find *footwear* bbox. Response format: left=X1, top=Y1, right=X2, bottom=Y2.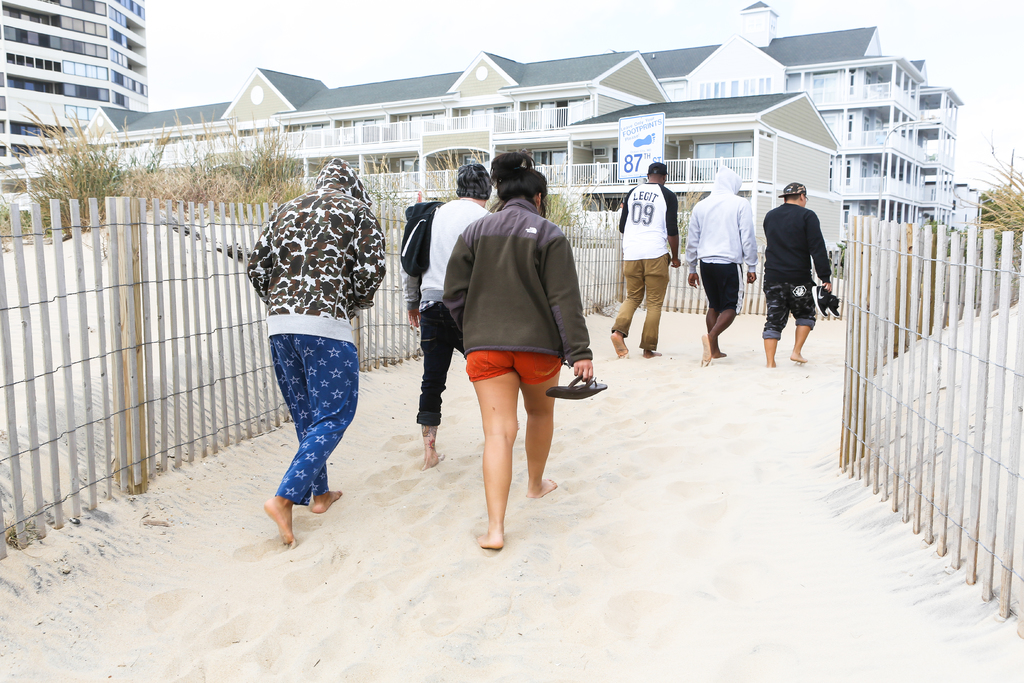
left=811, top=280, right=829, bottom=322.
